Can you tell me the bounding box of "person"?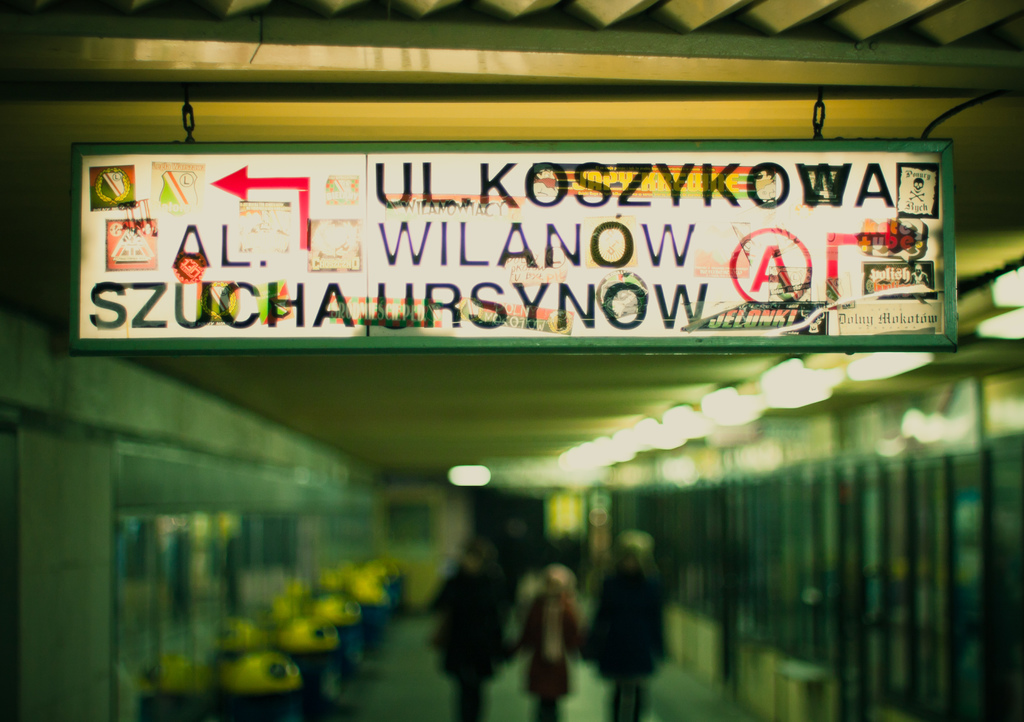
bbox=[515, 547, 594, 721].
